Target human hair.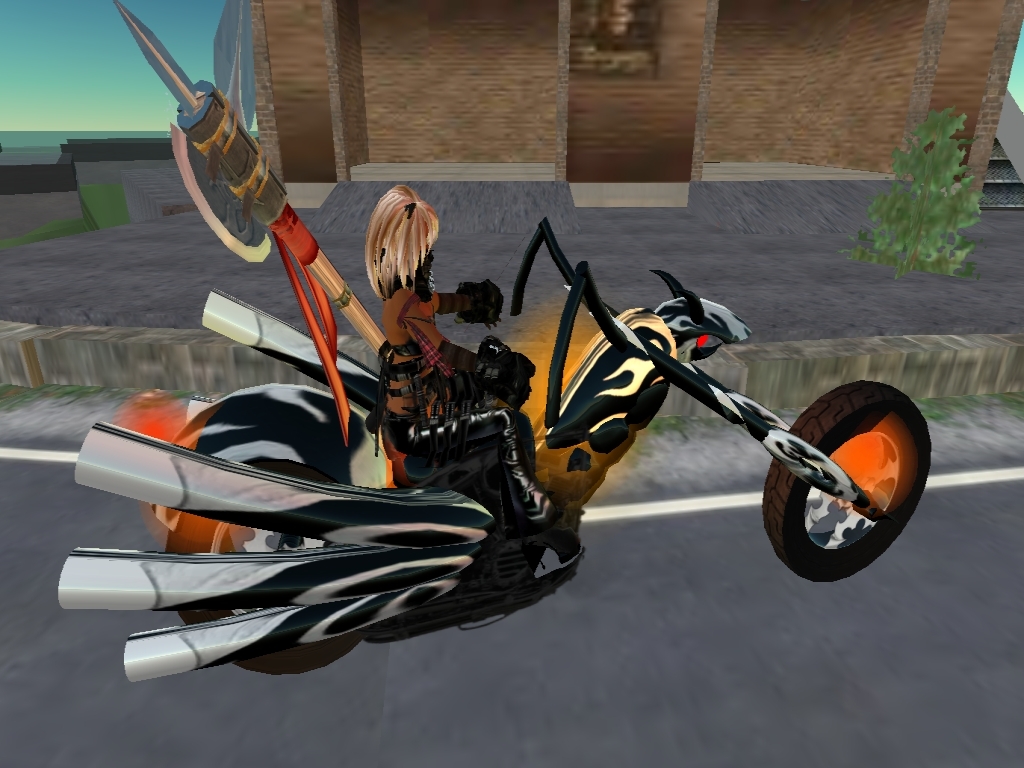
Target region: <region>352, 182, 439, 303</region>.
